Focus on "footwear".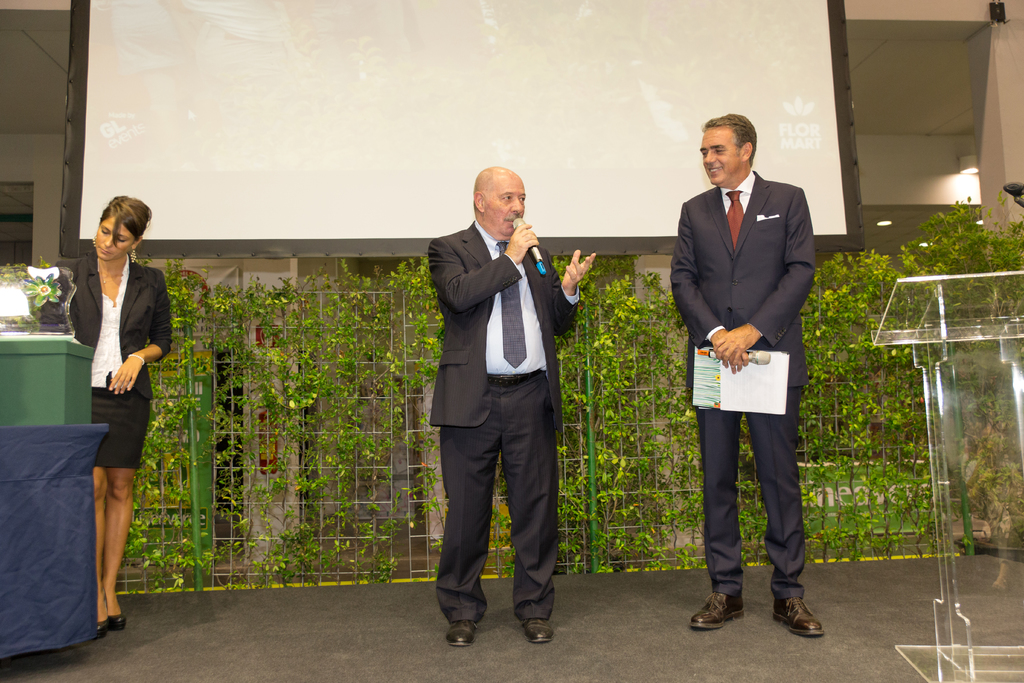
Focused at left=768, top=593, right=832, bottom=641.
